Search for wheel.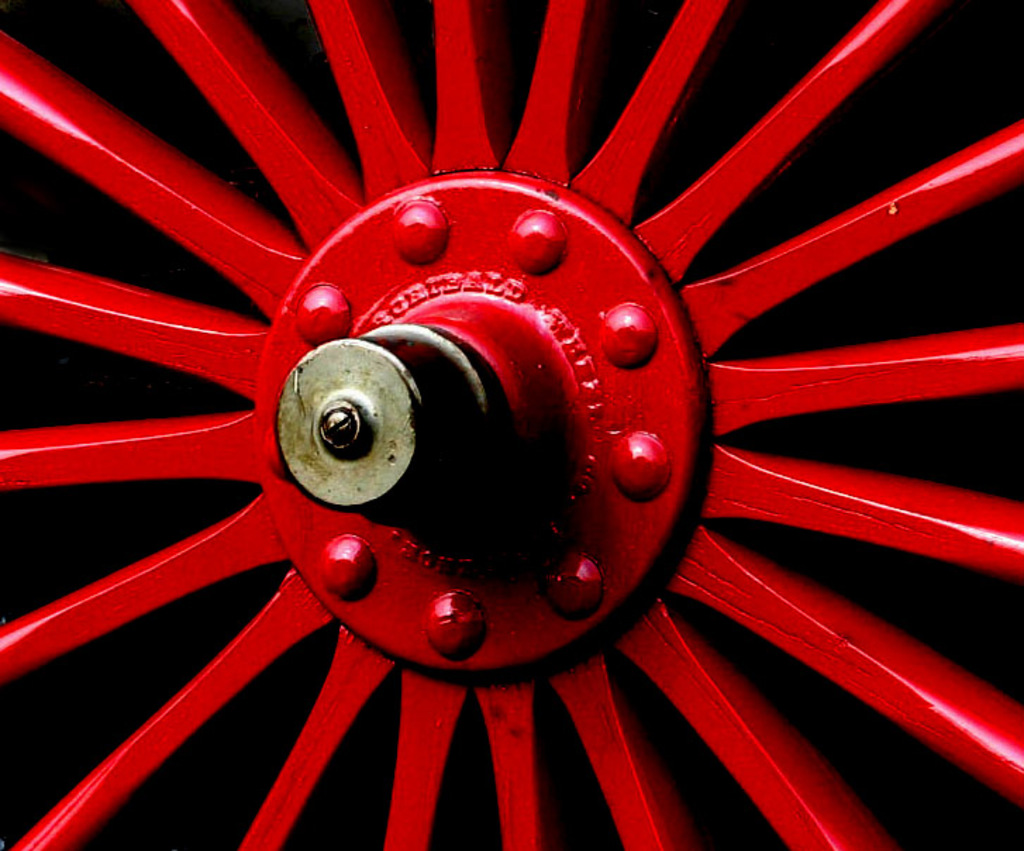
Found at crop(0, 0, 1023, 850).
